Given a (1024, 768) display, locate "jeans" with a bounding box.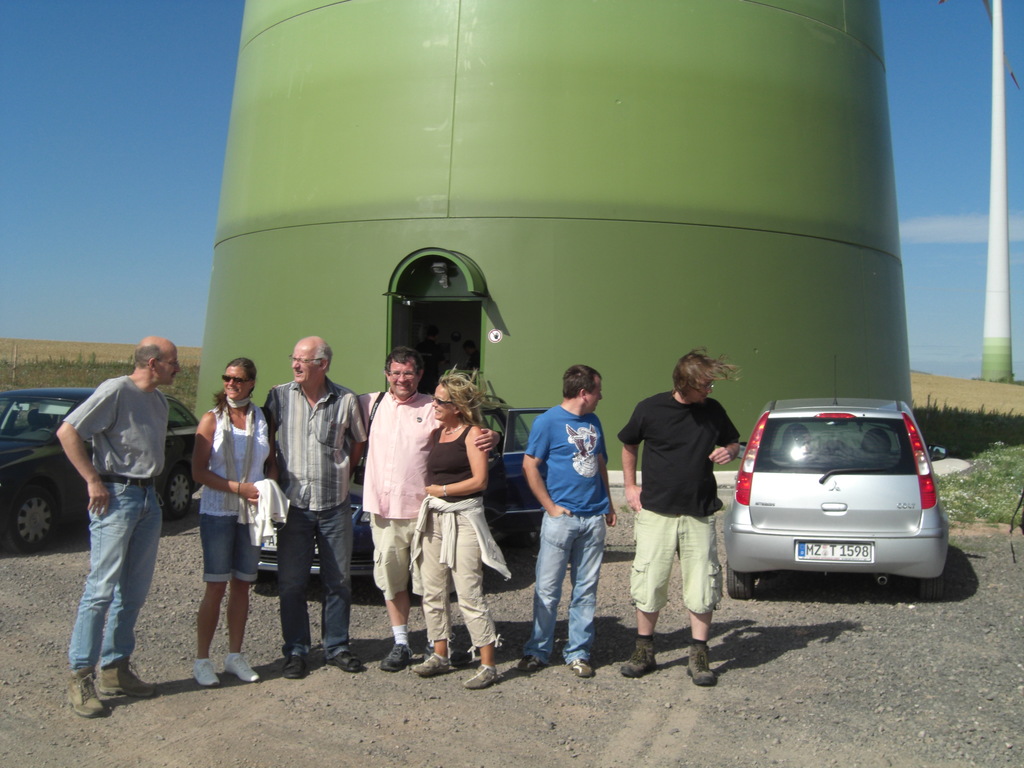
Located: box=[275, 509, 355, 657].
